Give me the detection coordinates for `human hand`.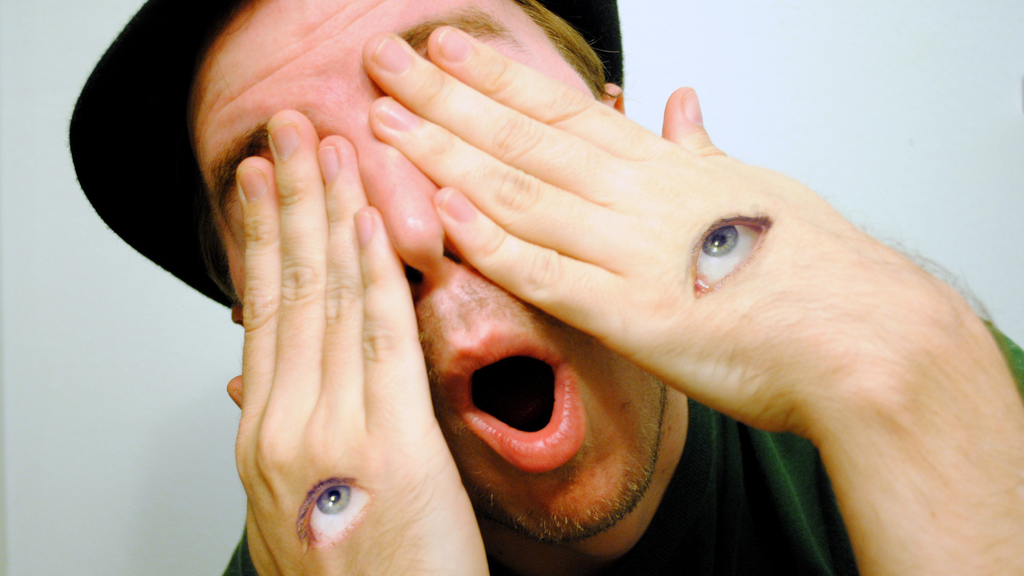
[x1=225, y1=111, x2=489, y2=575].
